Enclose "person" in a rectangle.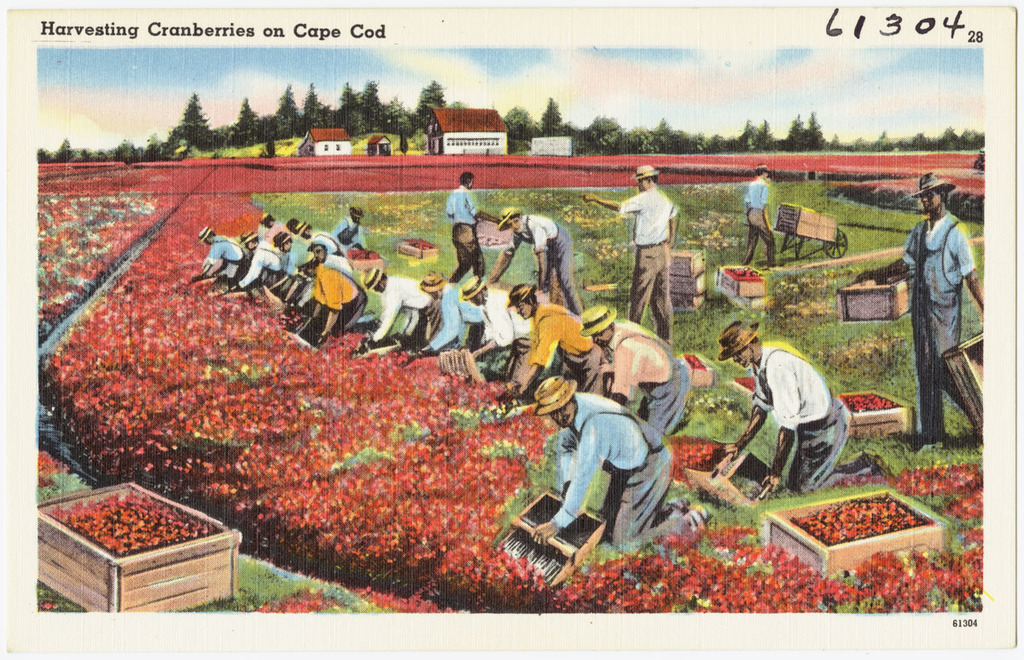
bbox=[584, 178, 668, 345].
